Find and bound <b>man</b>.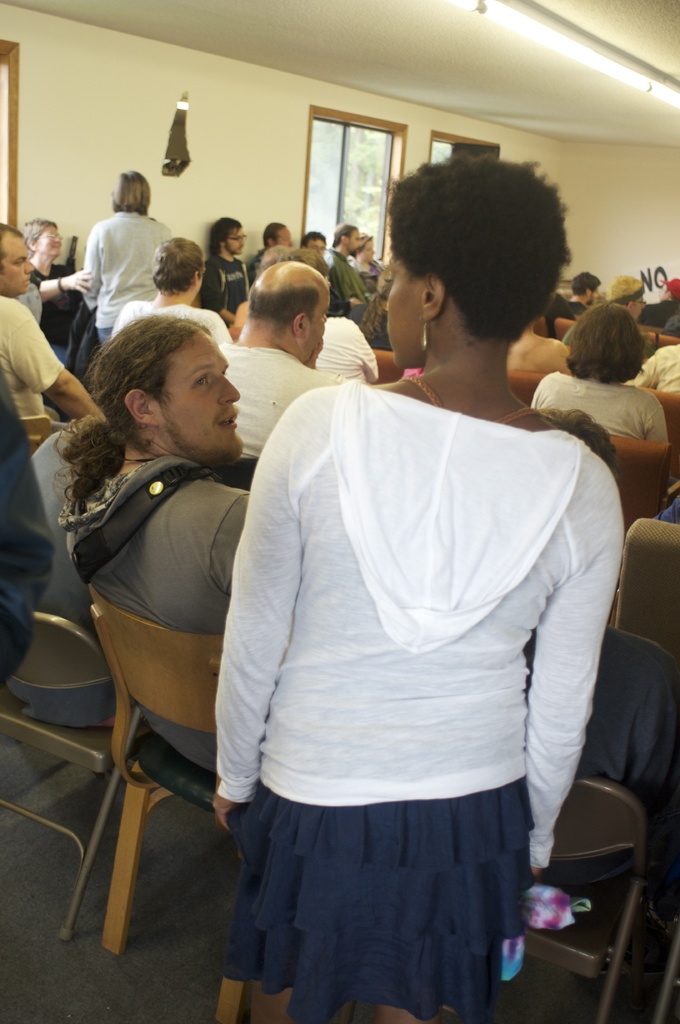
Bound: <box>213,216,264,305</box>.
